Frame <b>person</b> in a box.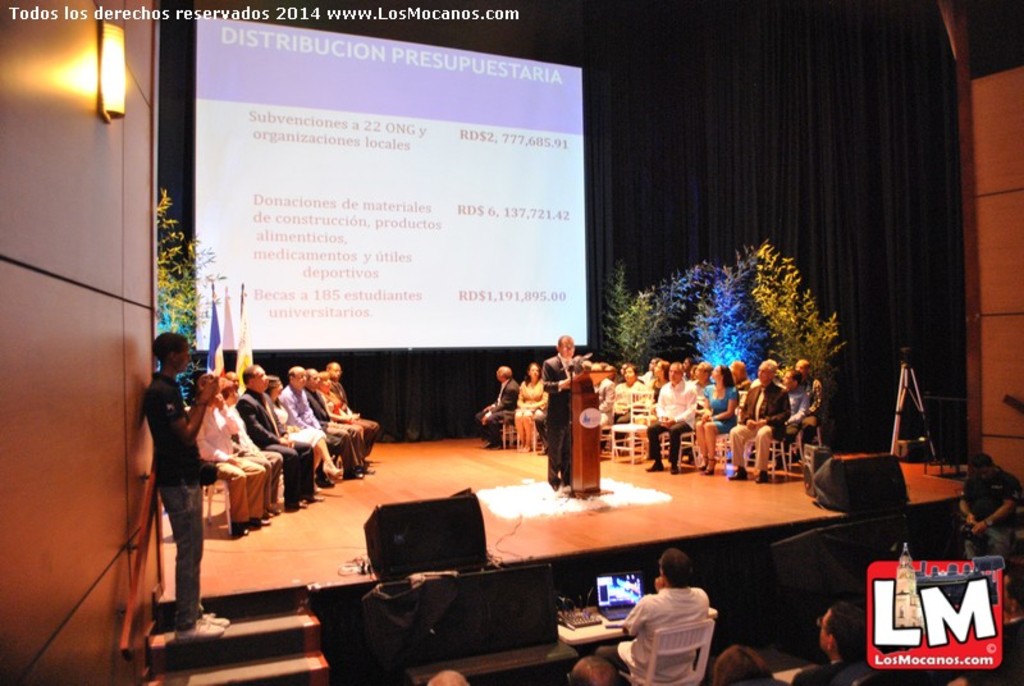
<region>646, 358, 703, 472</region>.
